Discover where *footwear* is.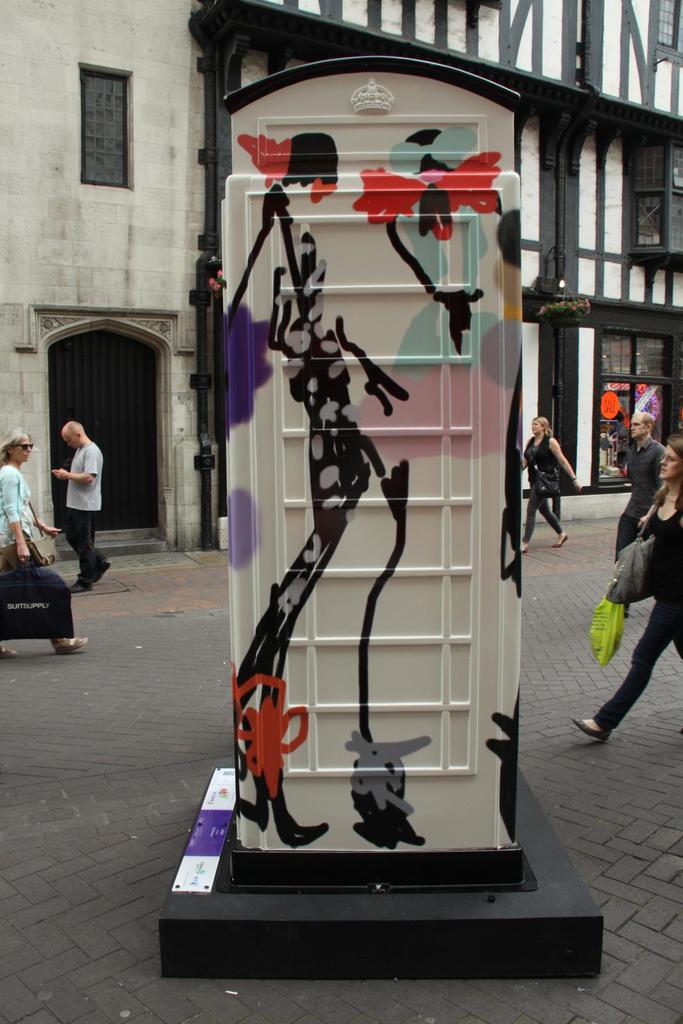
Discovered at (66, 574, 89, 593).
